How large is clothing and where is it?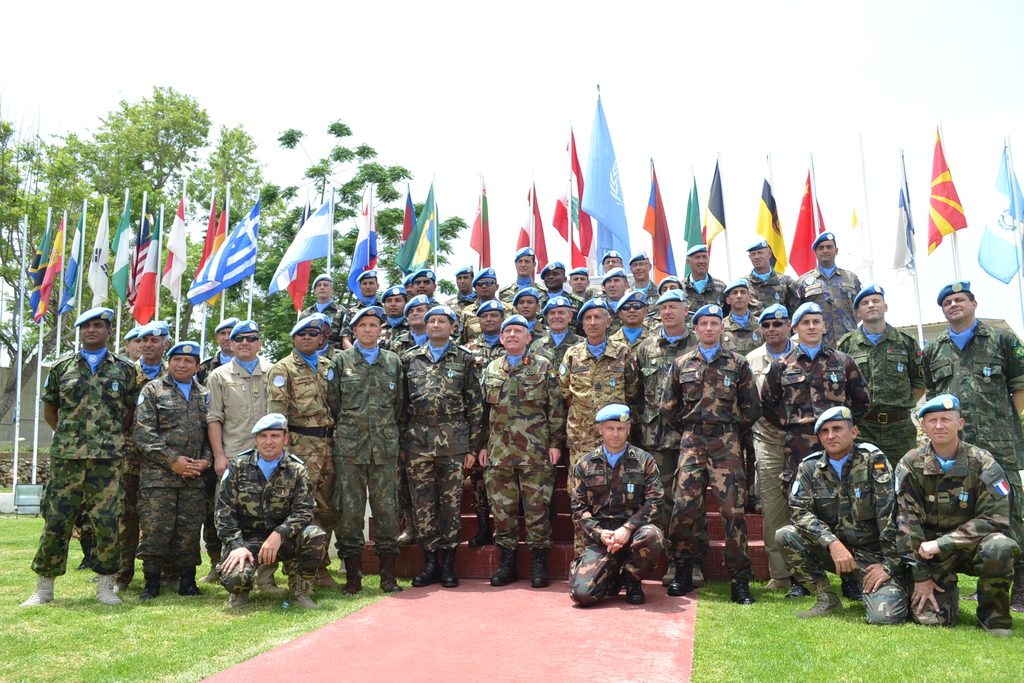
Bounding box: <box>630,277,659,295</box>.
